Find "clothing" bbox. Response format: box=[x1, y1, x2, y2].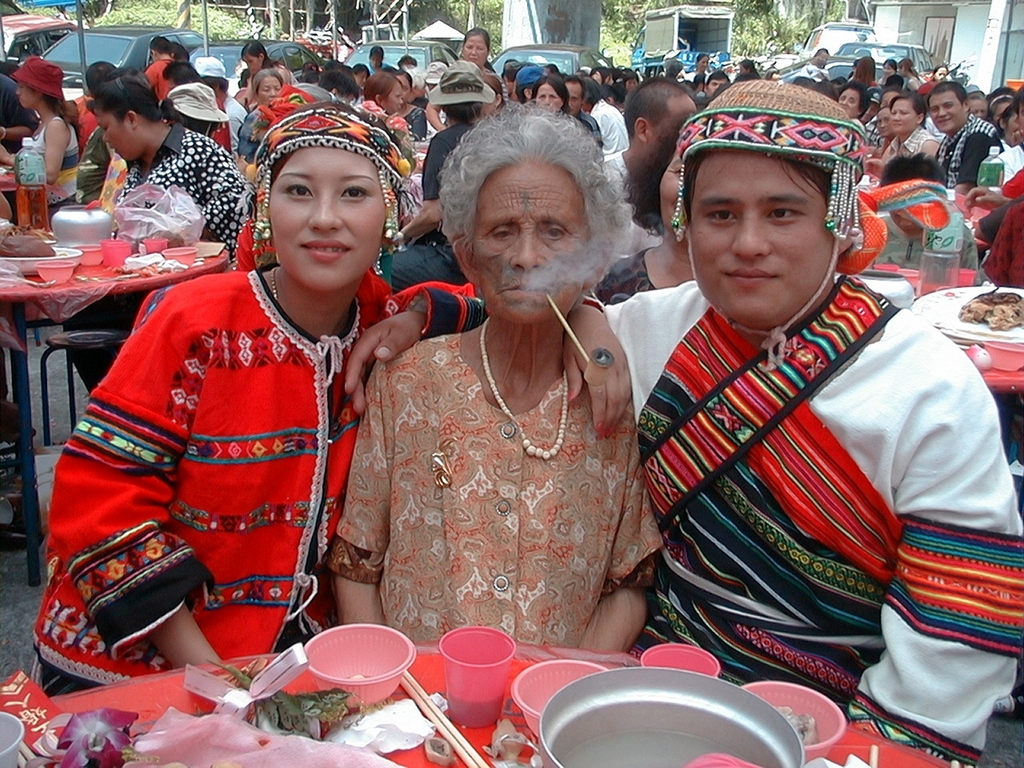
box=[166, 81, 238, 132].
